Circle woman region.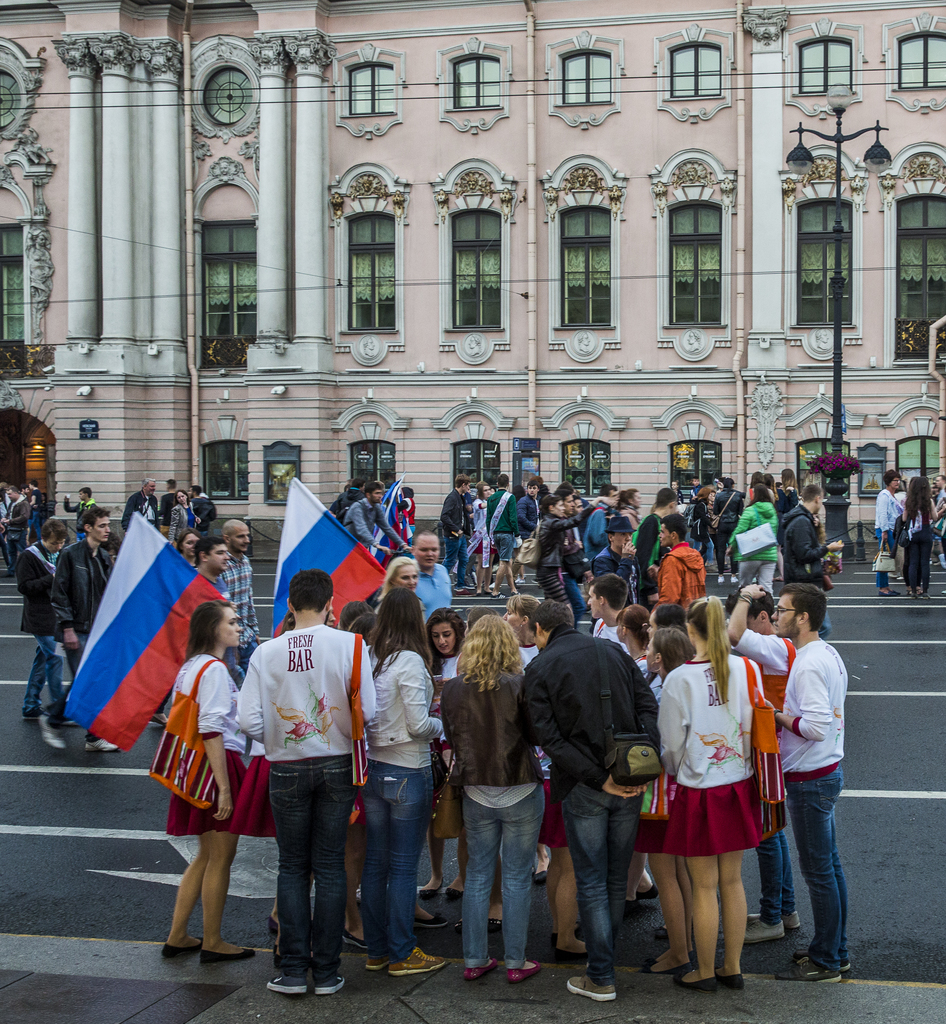
Region: locate(437, 612, 547, 986).
